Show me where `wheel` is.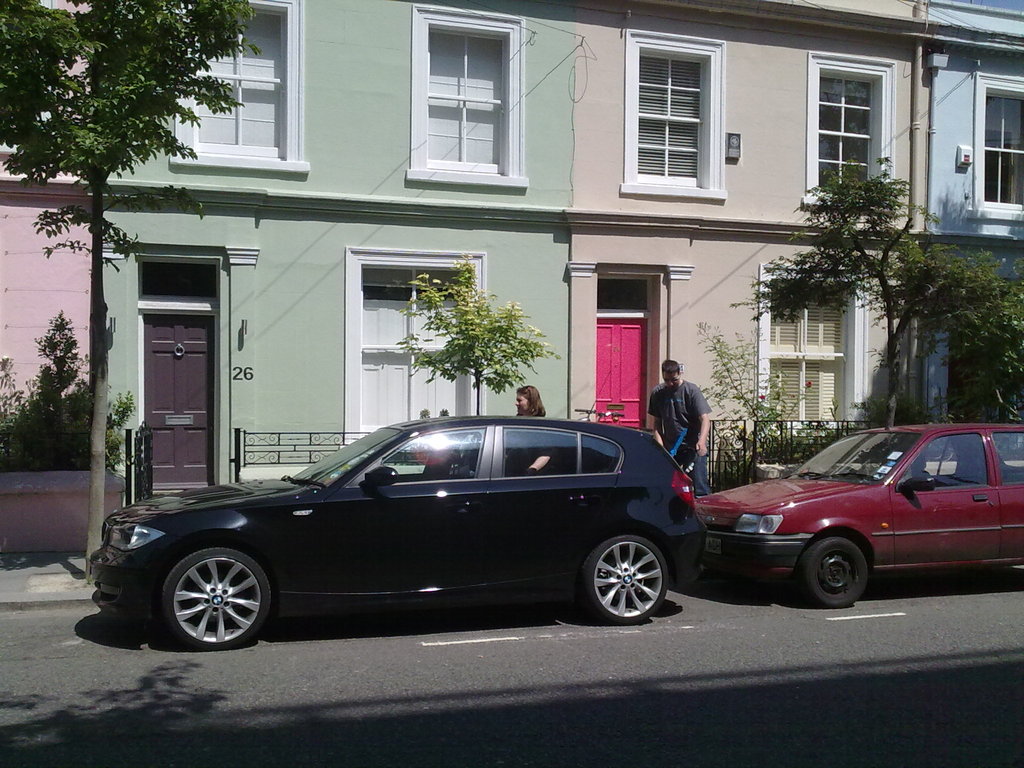
`wheel` is at detection(146, 550, 269, 643).
